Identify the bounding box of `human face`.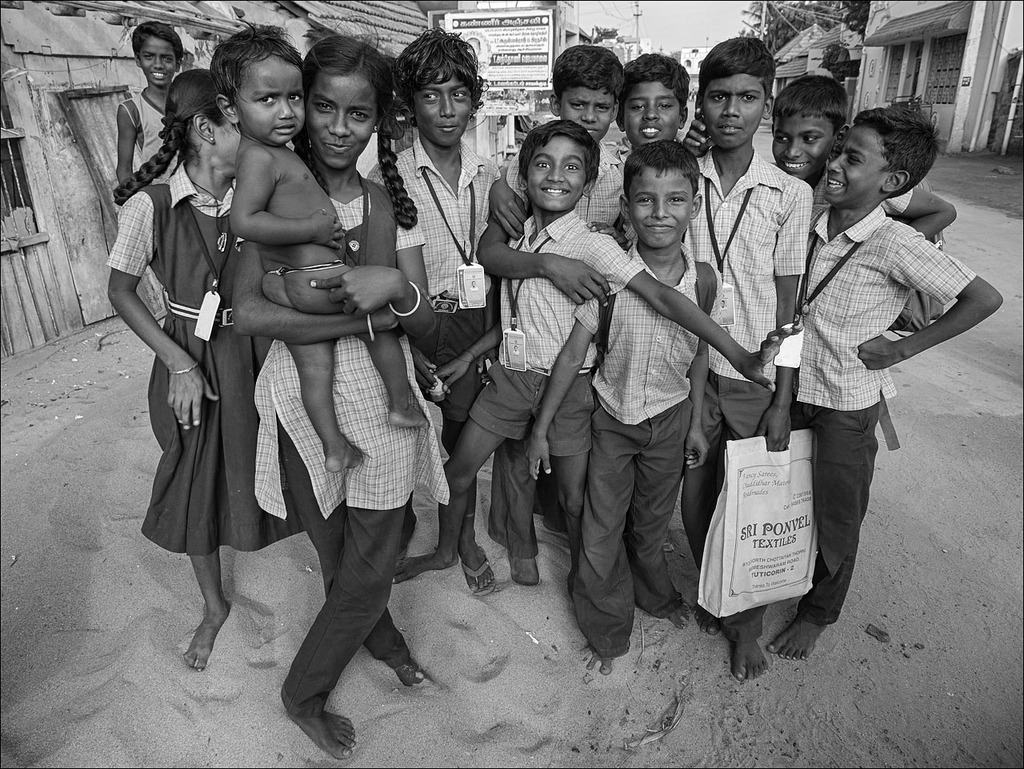
box=[215, 120, 241, 172].
